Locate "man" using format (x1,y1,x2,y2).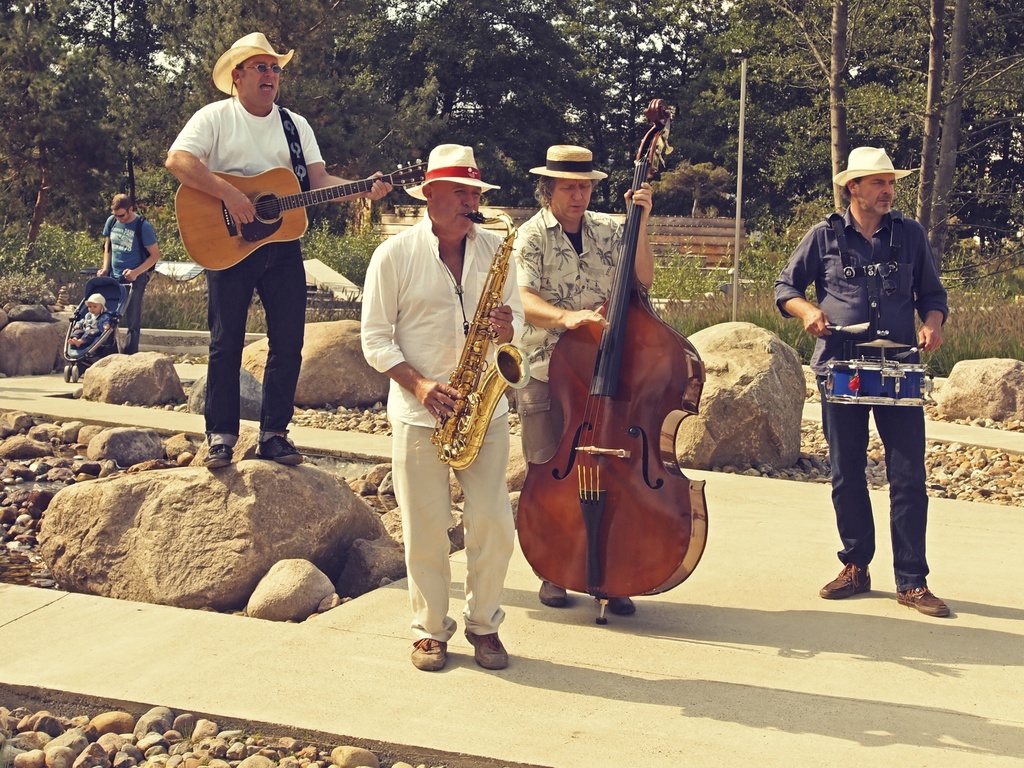
(356,145,516,673).
